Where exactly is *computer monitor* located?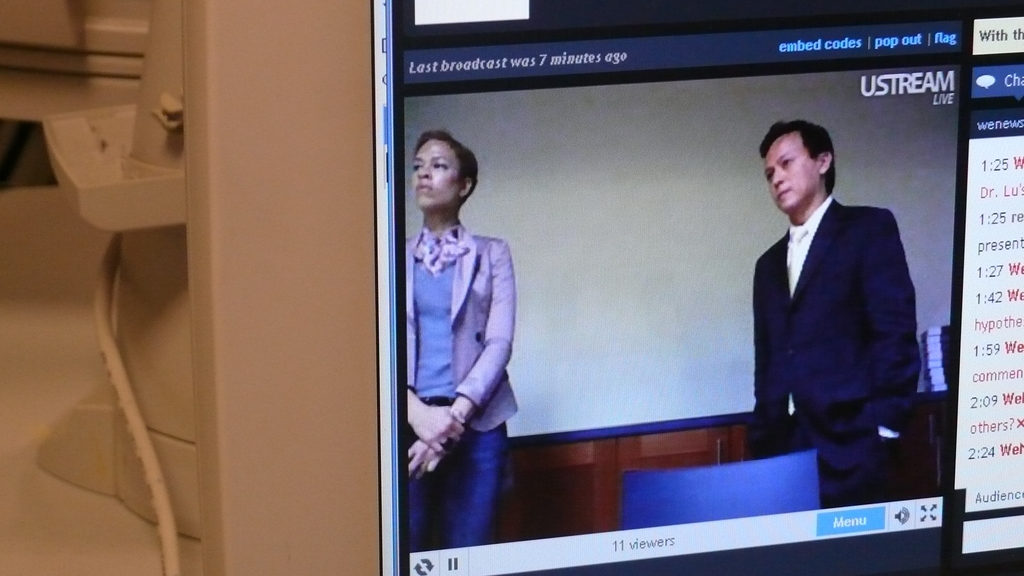
Its bounding box is (x1=375, y1=0, x2=1023, y2=575).
